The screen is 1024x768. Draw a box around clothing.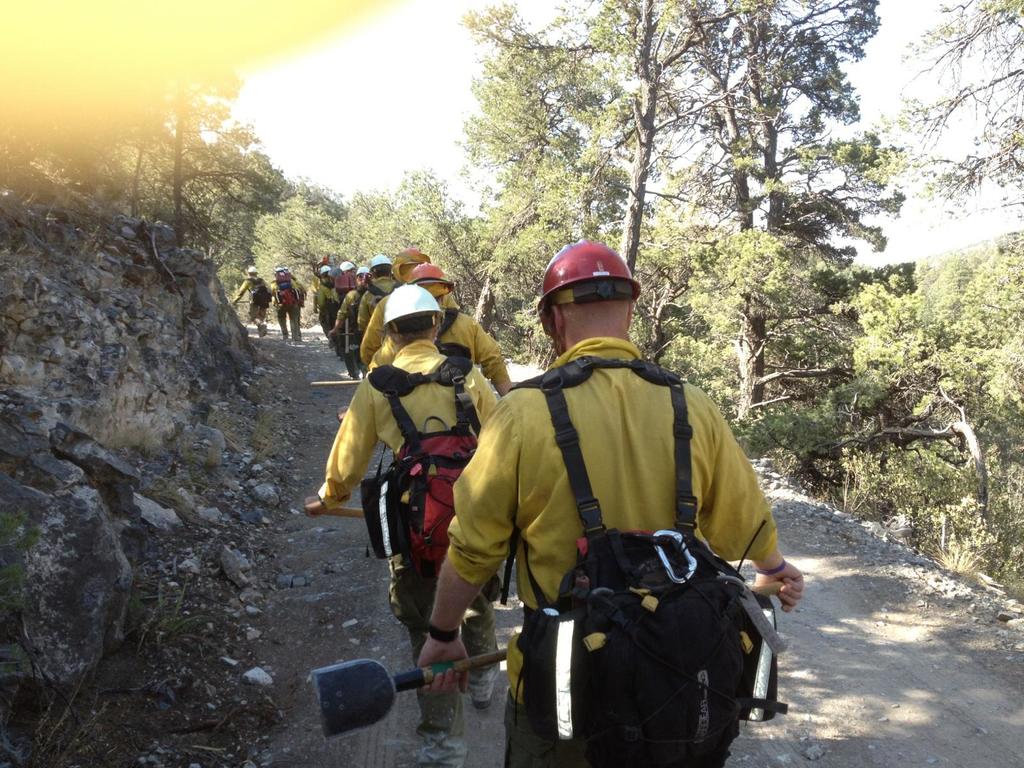
crop(239, 276, 265, 327).
